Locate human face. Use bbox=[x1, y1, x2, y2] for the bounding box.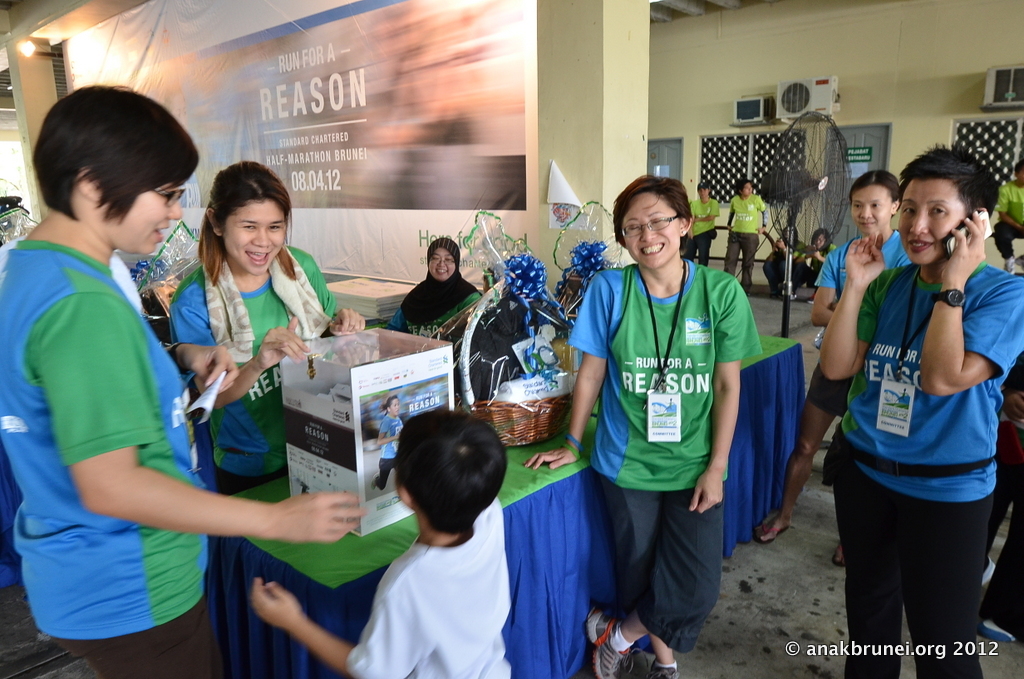
bbox=[697, 182, 705, 200].
